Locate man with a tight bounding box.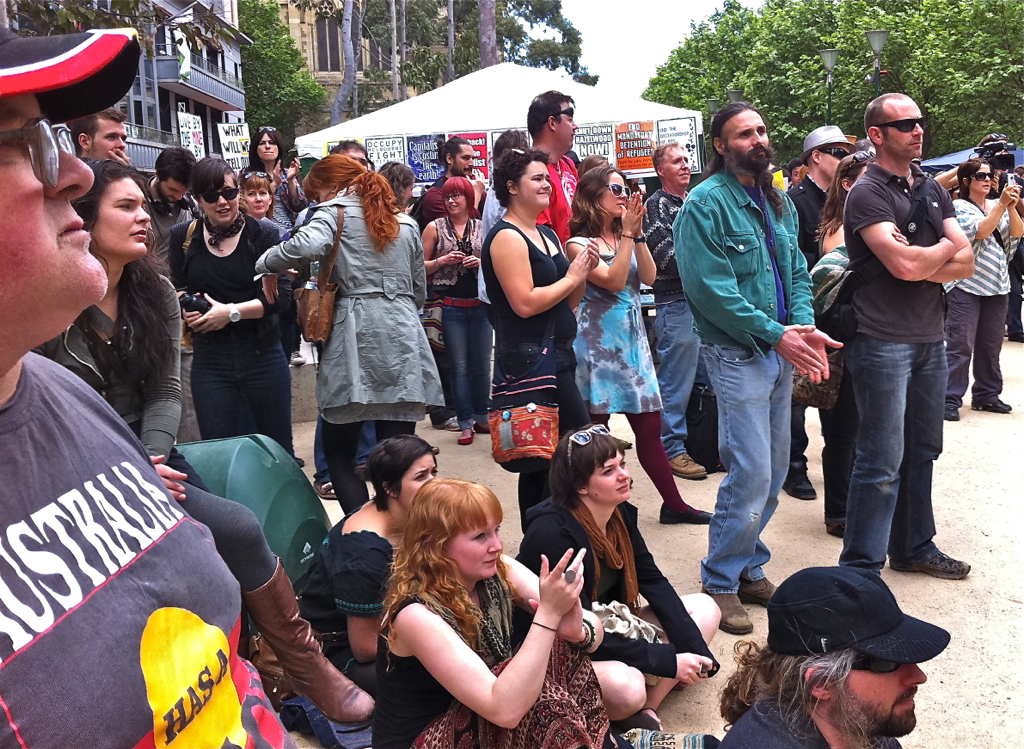
detection(524, 88, 588, 239).
